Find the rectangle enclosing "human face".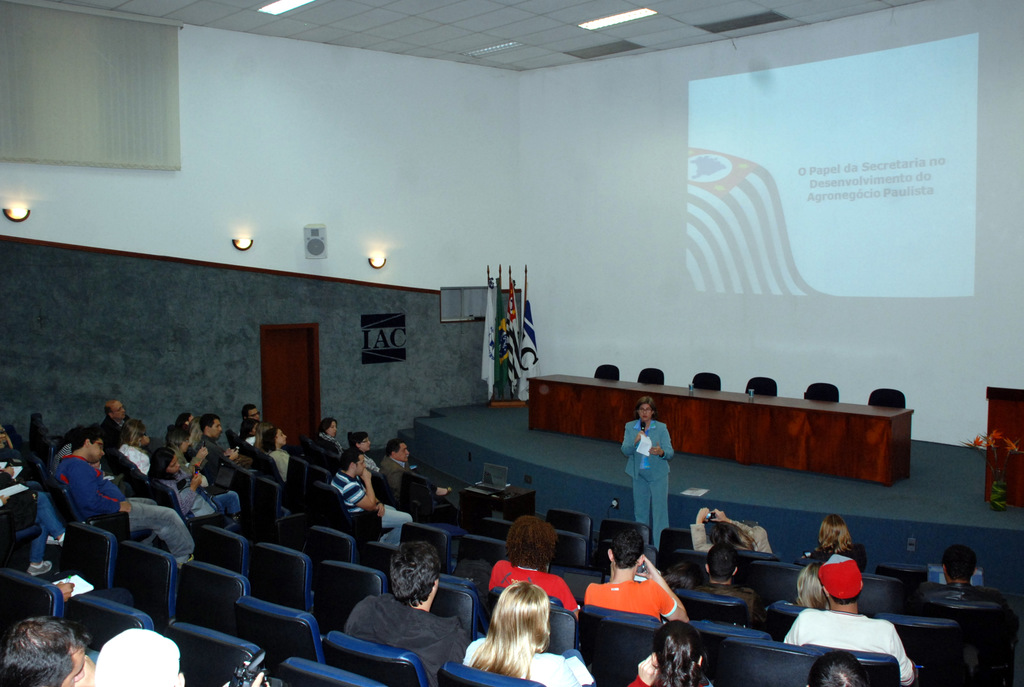
(x1=112, y1=405, x2=124, y2=419).
